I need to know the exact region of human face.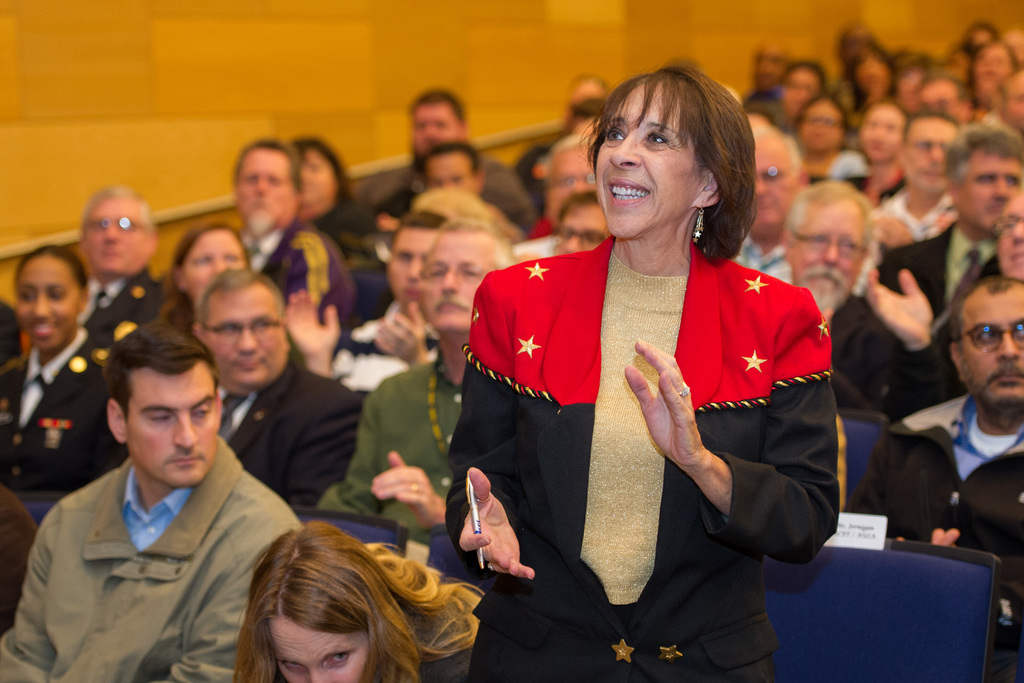
Region: <region>427, 151, 478, 195</region>.
